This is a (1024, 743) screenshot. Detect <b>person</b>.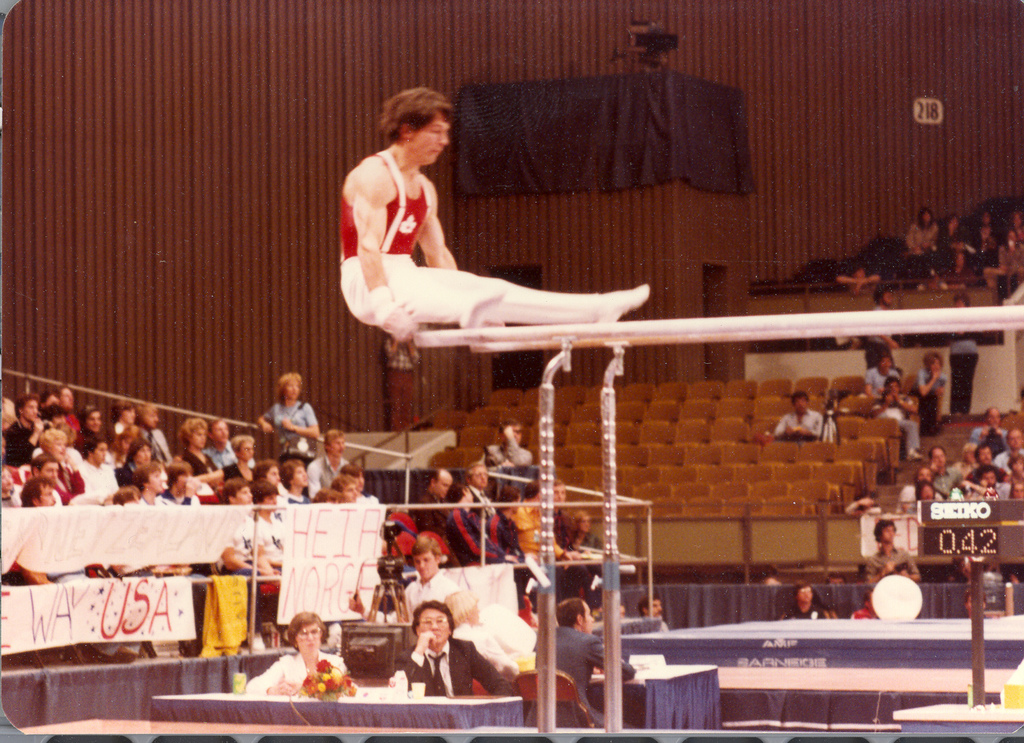
bbox=(901, 205, 943, 272).
